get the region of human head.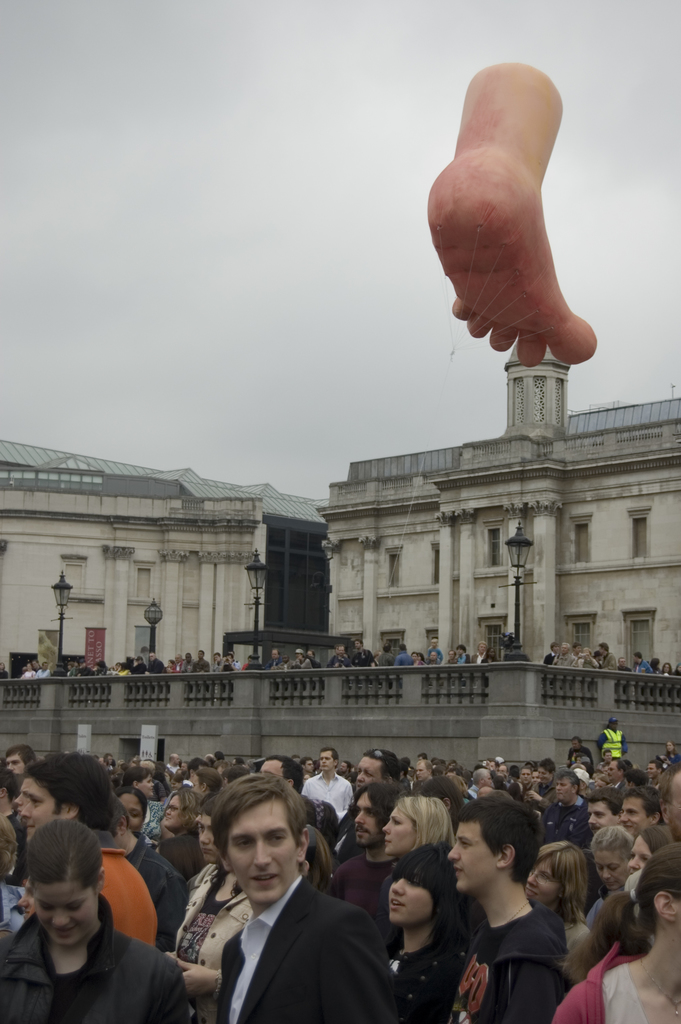
(15, 772, 34, 811).
